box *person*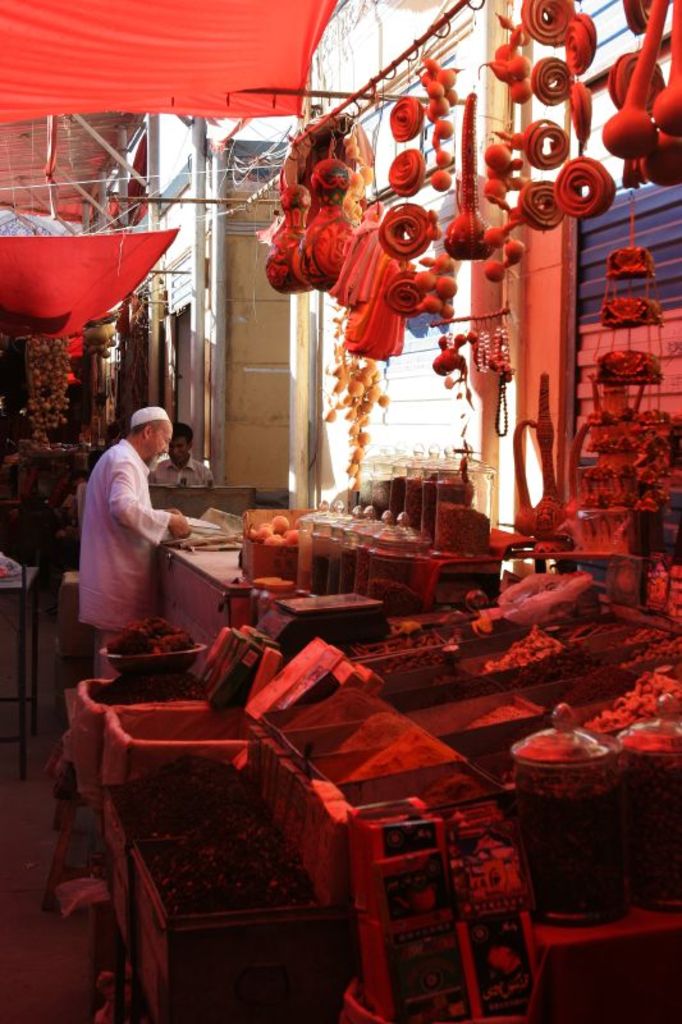
rect(75, 406, 193, 677)
